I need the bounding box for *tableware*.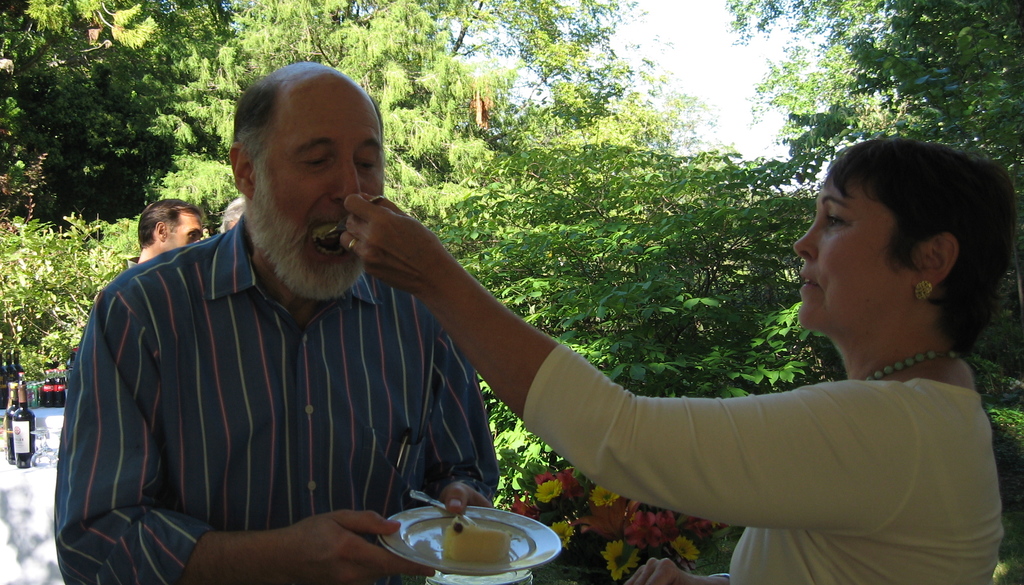
Here it is: 408, 487, 527, 562.
